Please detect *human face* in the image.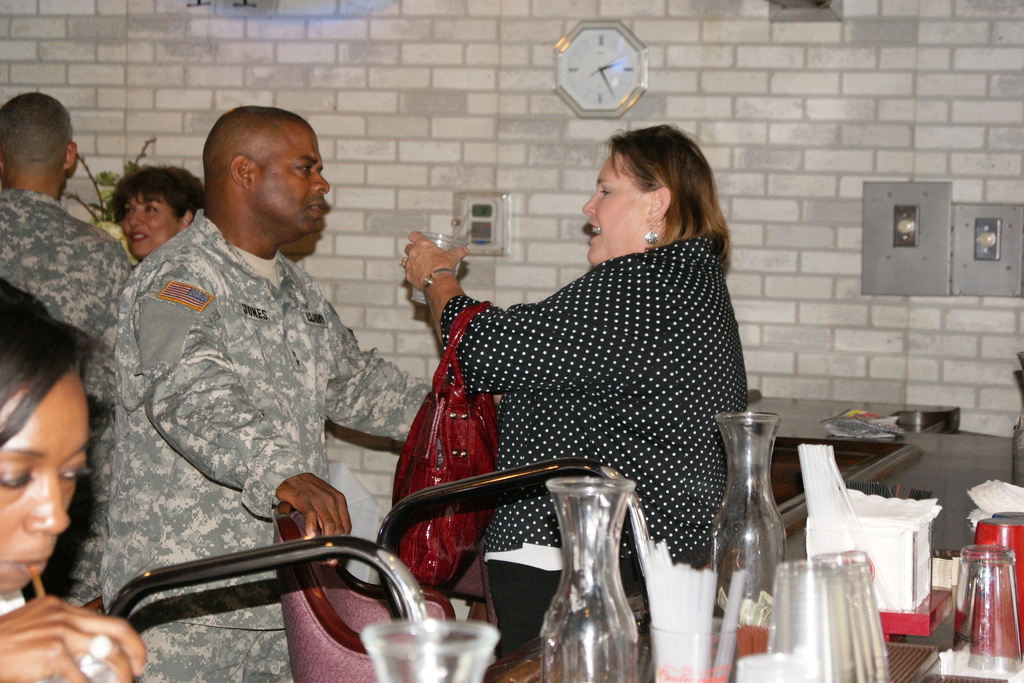
bbox=(582, 150, 649, 265).
